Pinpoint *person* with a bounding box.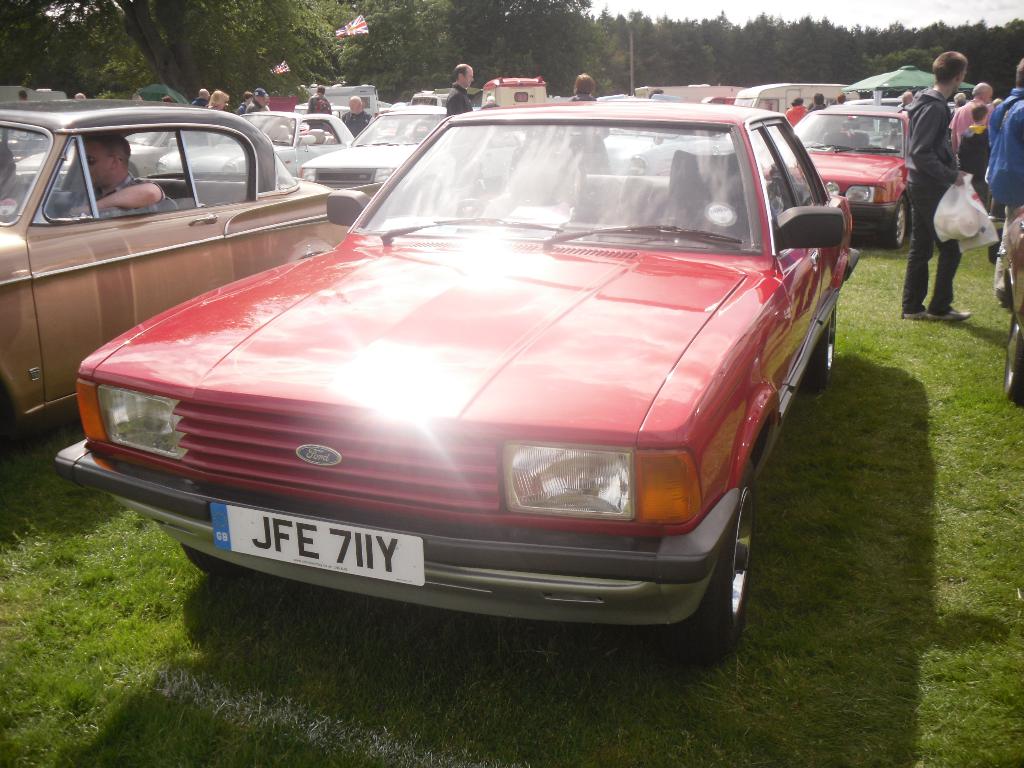
892:83:915:135.
